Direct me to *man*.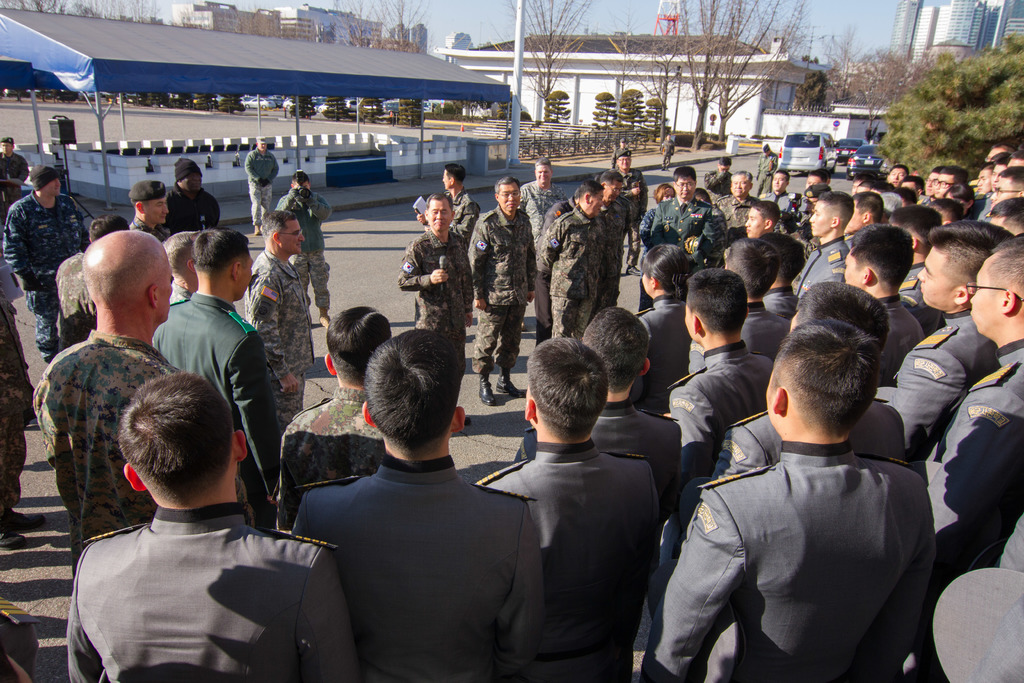
Direction: Rect(278, 306, 391, 530).
